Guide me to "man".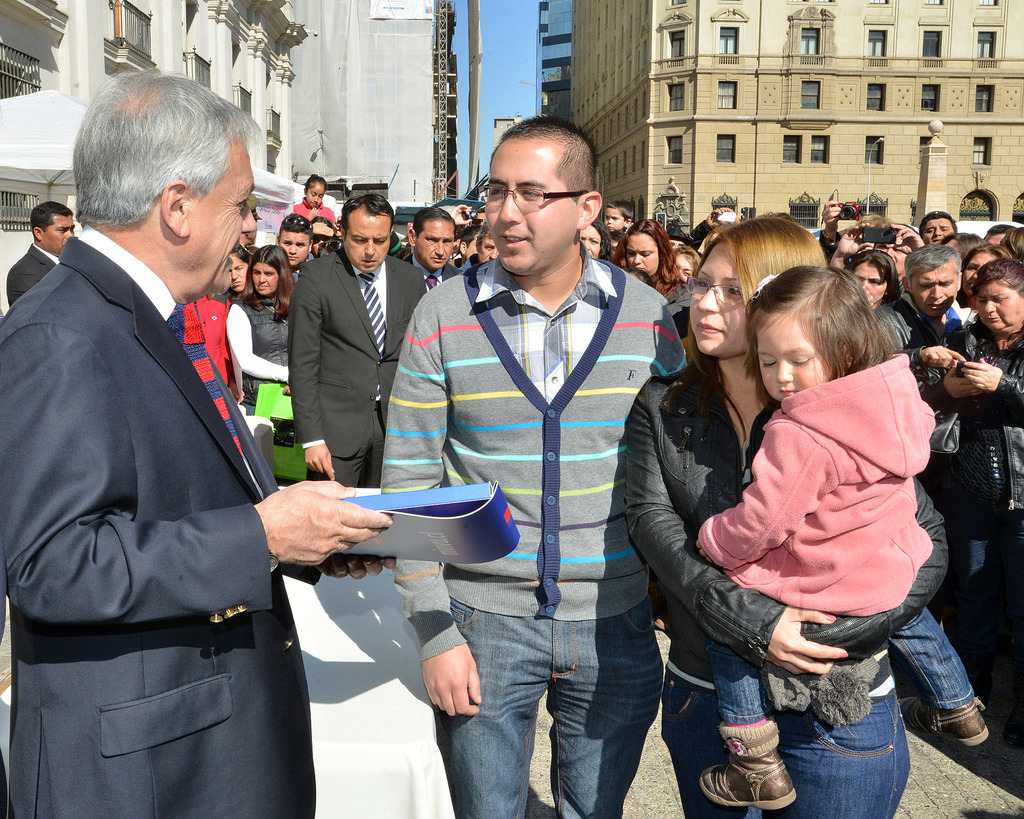
Guidance: bbox=(937, 268, 1023, 634).
